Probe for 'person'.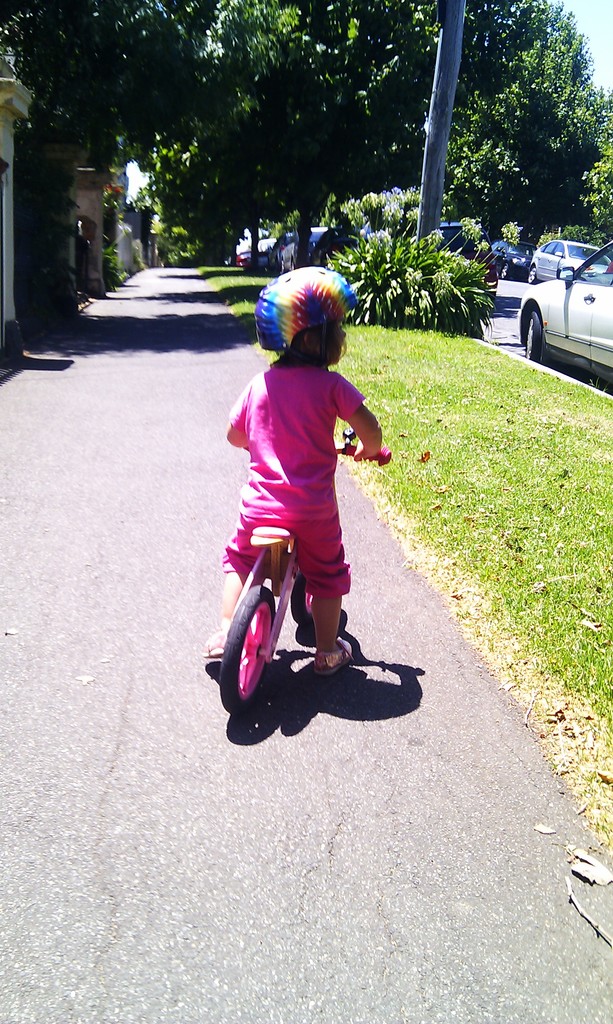
Probe result: 204, 264, 384, 676.
